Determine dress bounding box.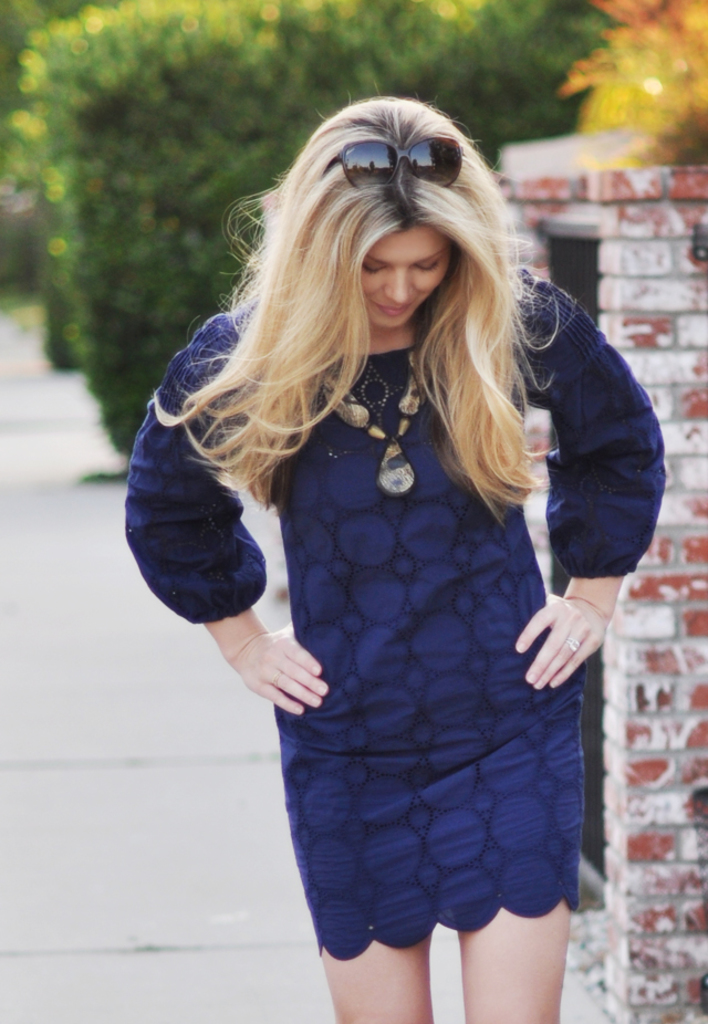
Determined: (123, 267, 662, 961).
